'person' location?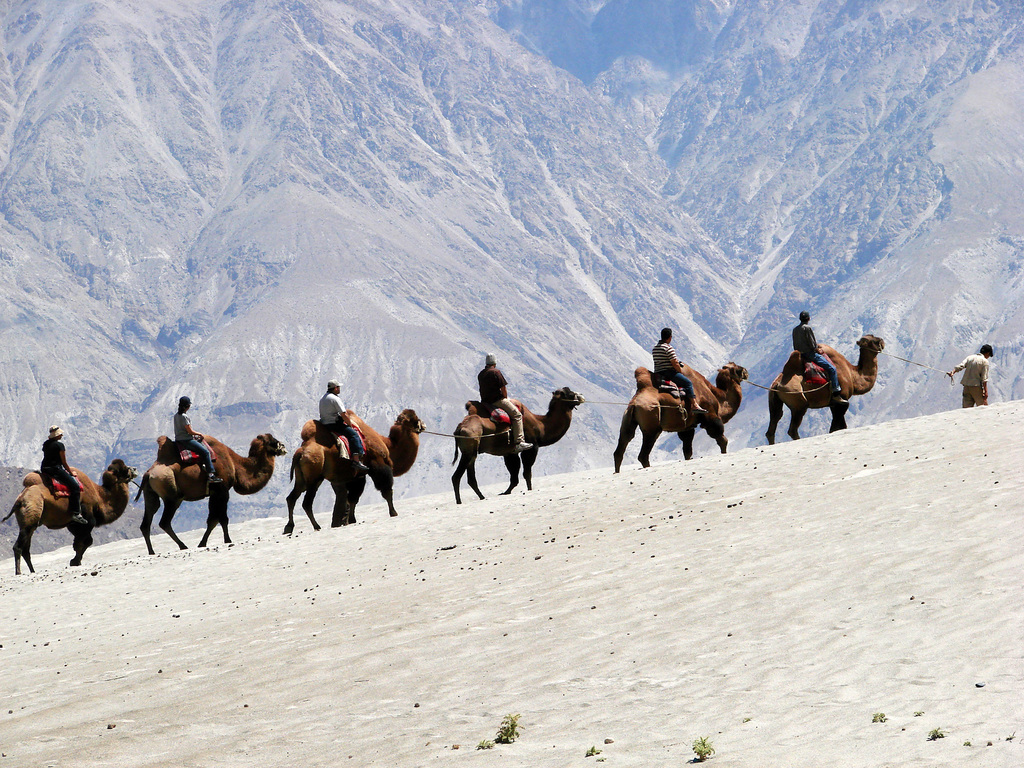
box(650, 326, 708, 417)
